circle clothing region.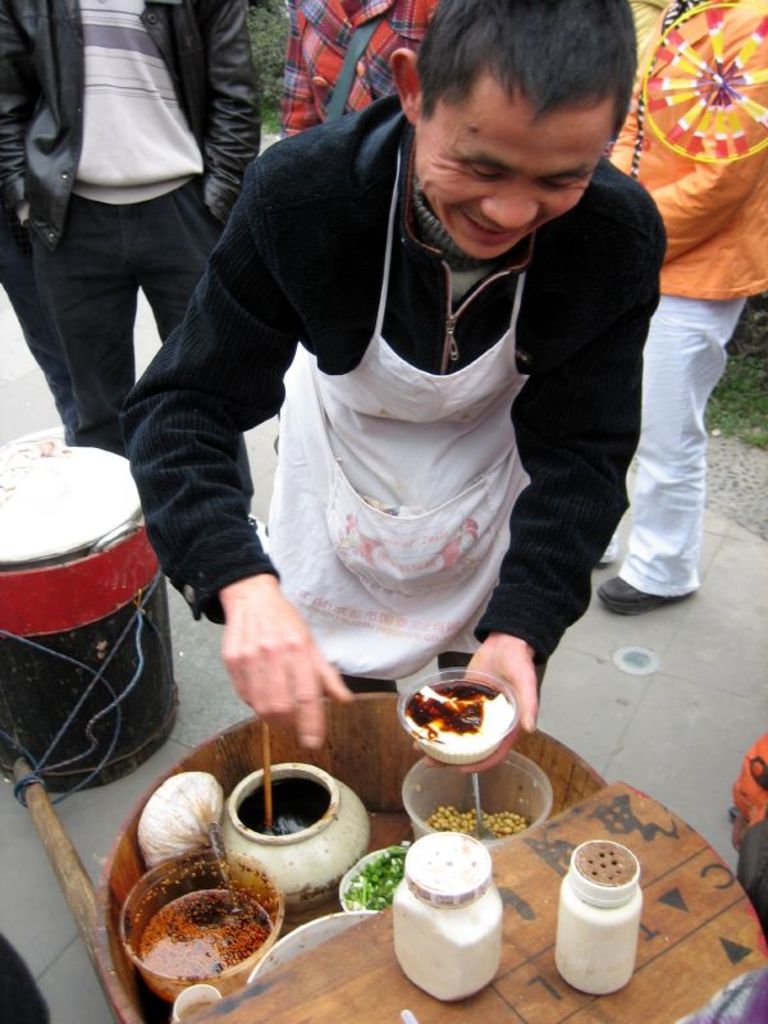
Region: l=602, t=0, r=767, b=599.
